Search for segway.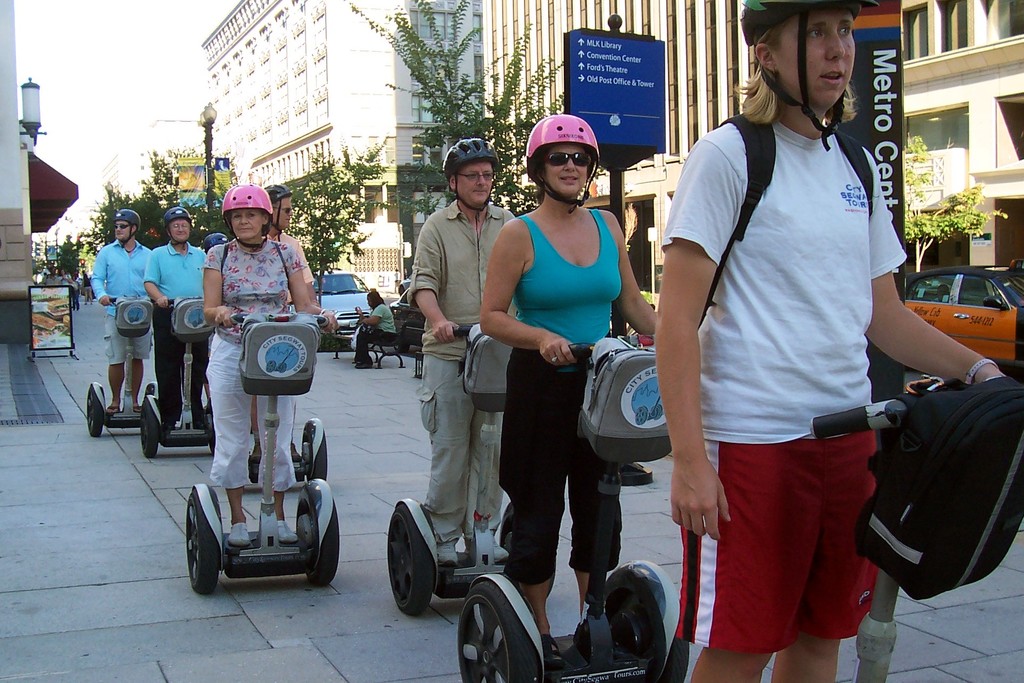
Found at {"left": 179, "top": 309, "right": 342, "bottom": 601}.
